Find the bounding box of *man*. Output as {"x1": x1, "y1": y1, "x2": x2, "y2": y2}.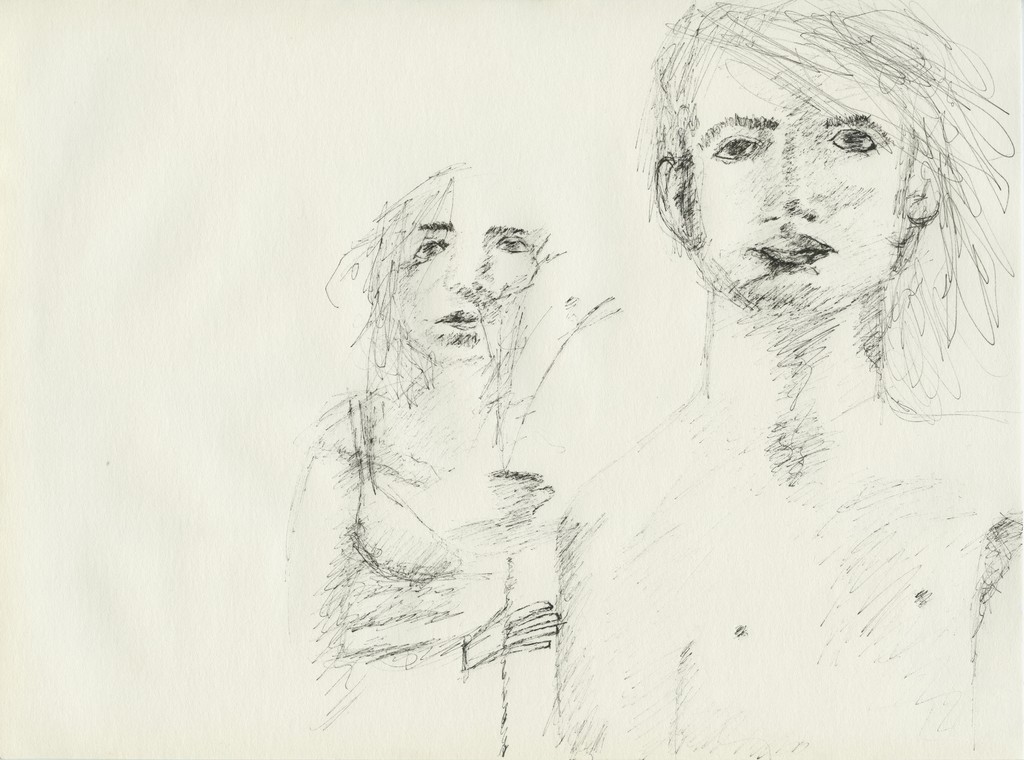
{"x1": 501, "y1": 9, "x2": 1023, "y2": 667}.
